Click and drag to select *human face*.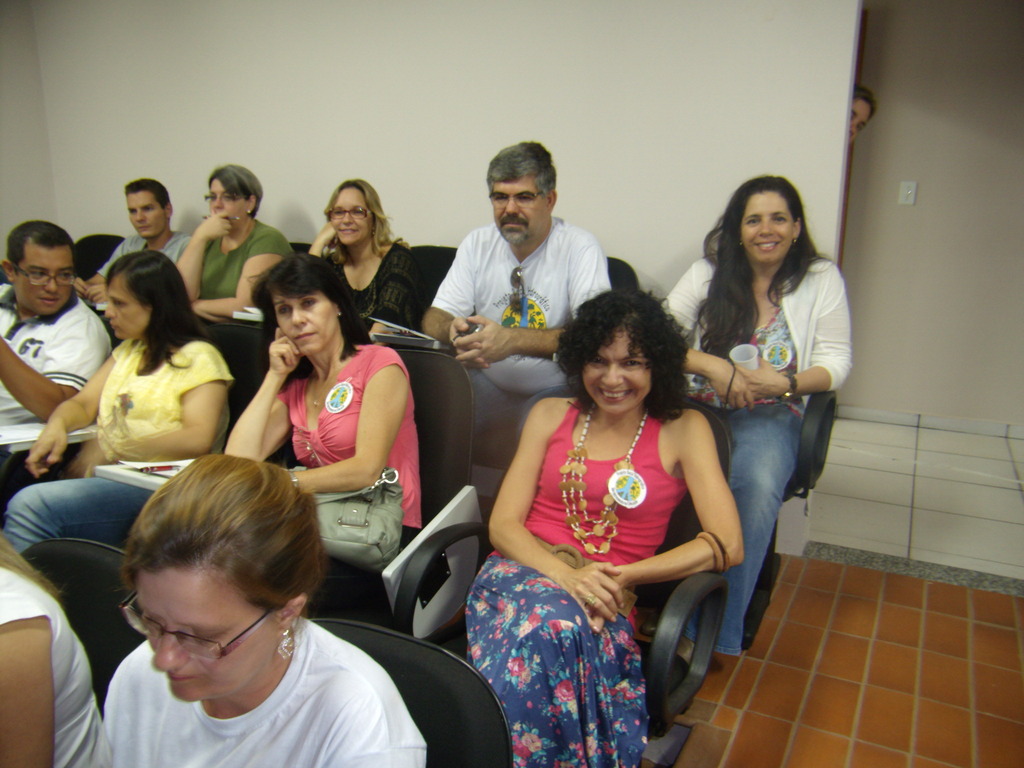
Selection: x1=105, y1=281, x2=152, y2=339.
